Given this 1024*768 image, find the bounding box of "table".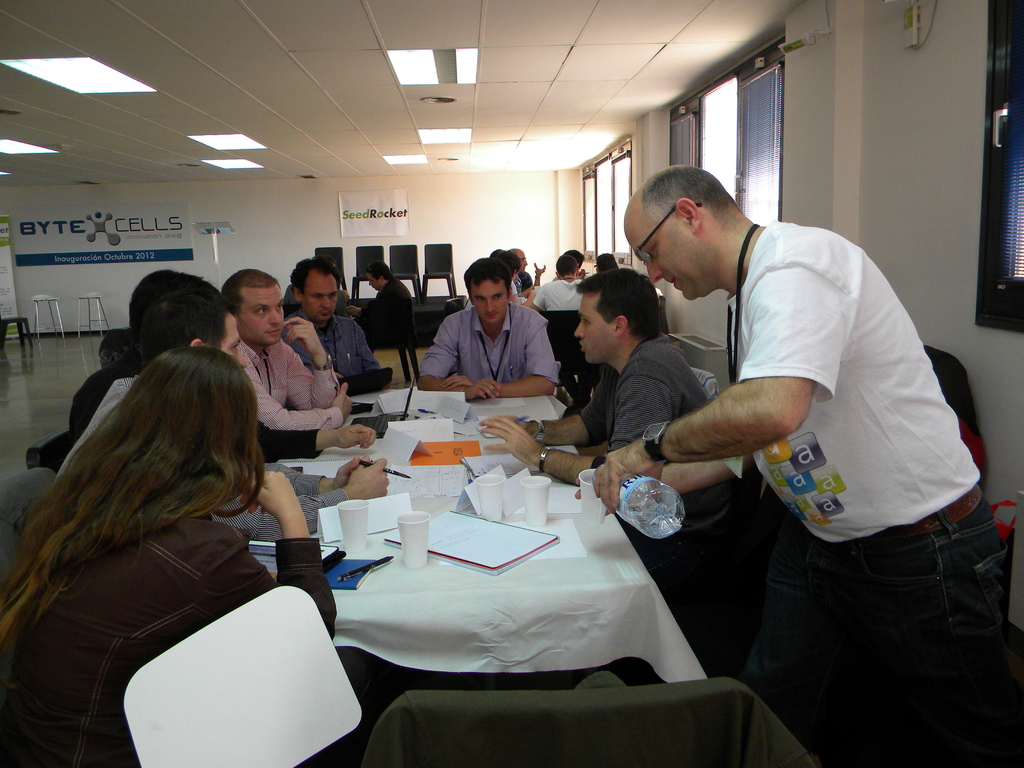
(346, 292, 472, 393).
